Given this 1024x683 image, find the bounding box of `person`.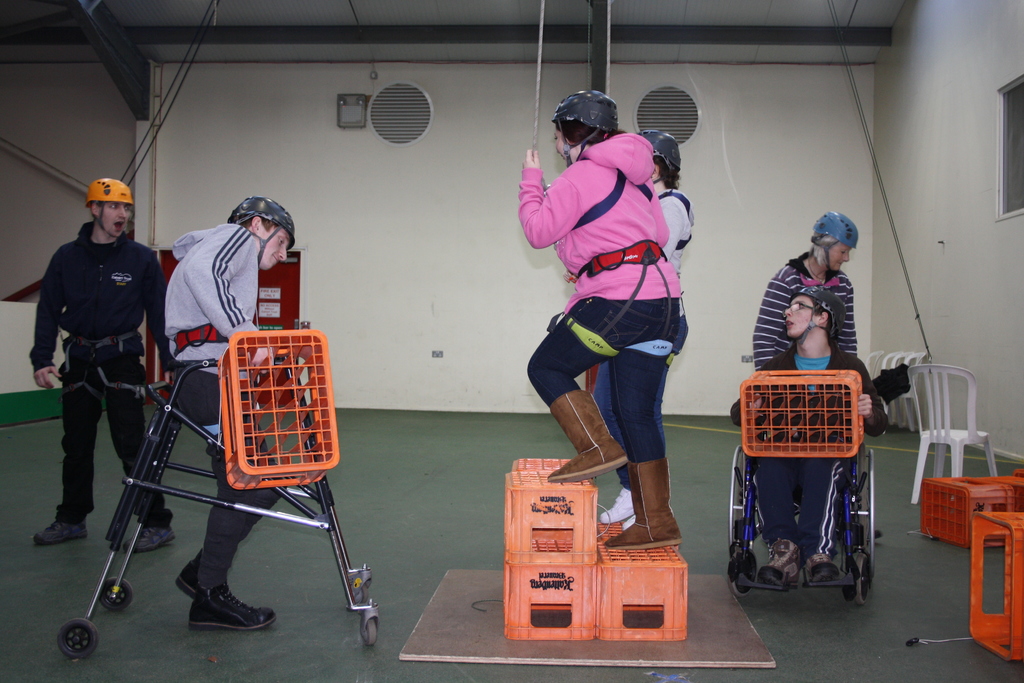
rect(164, 194, 295, 633).
